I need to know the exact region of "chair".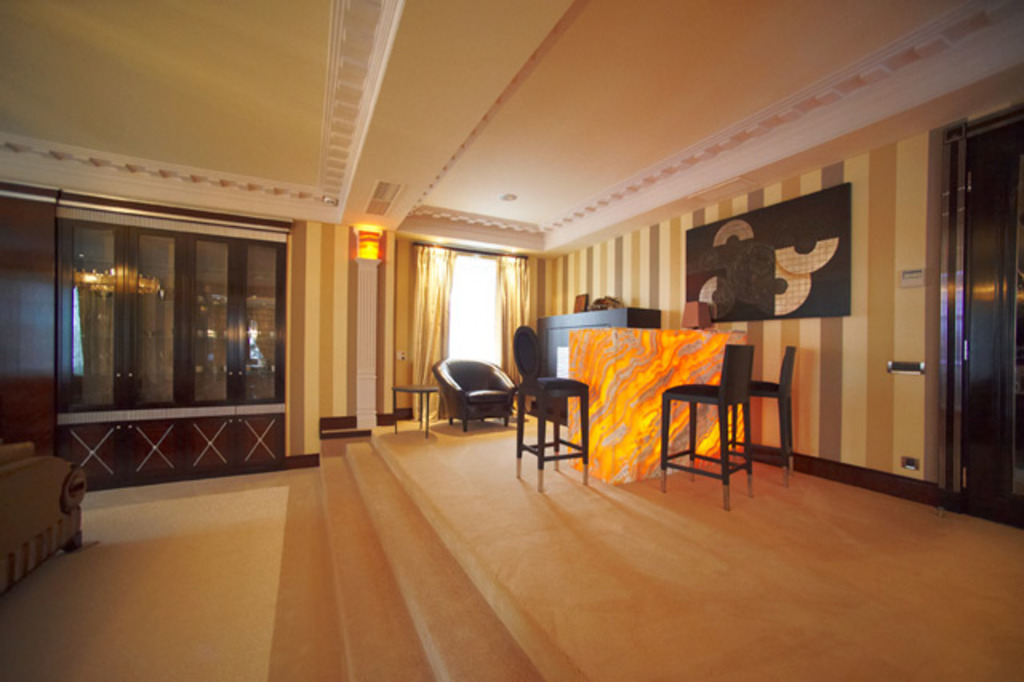
Region: BBox(514, 322, 595, 471).
